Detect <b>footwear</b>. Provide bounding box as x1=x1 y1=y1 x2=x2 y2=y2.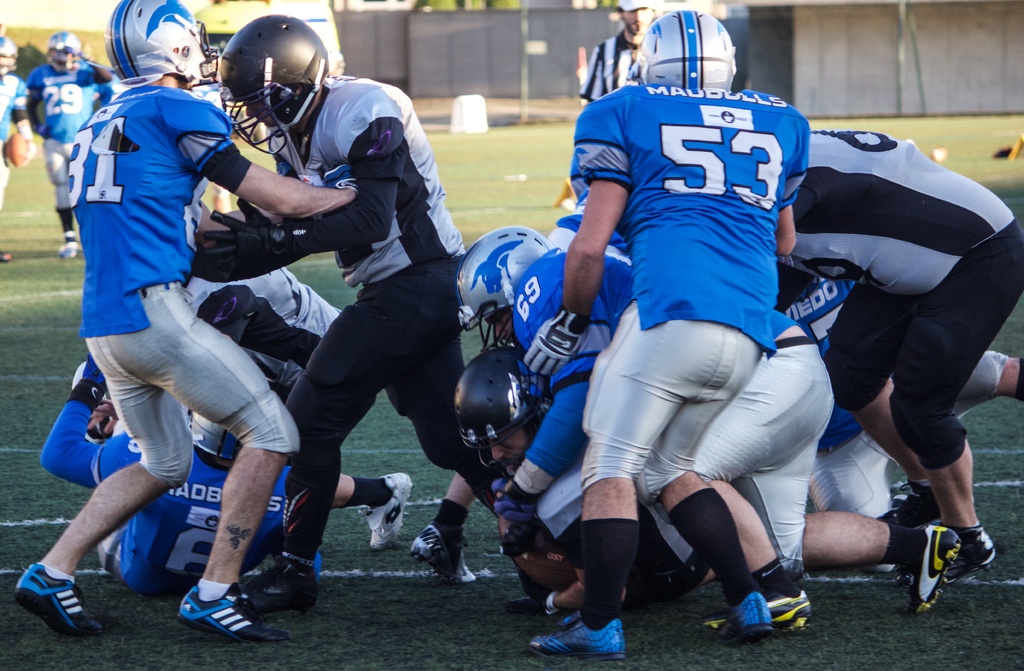
x1=890 y1=483 x2=948 y2=521.
